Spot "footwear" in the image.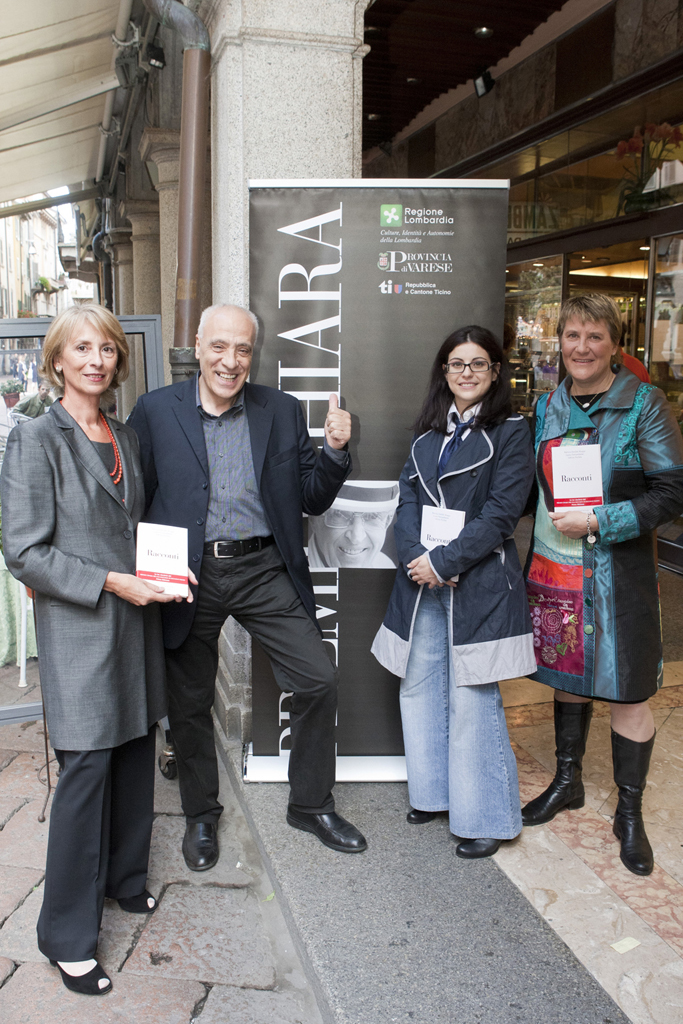
"footwear" found at rect(106, 890, 159, 911).
